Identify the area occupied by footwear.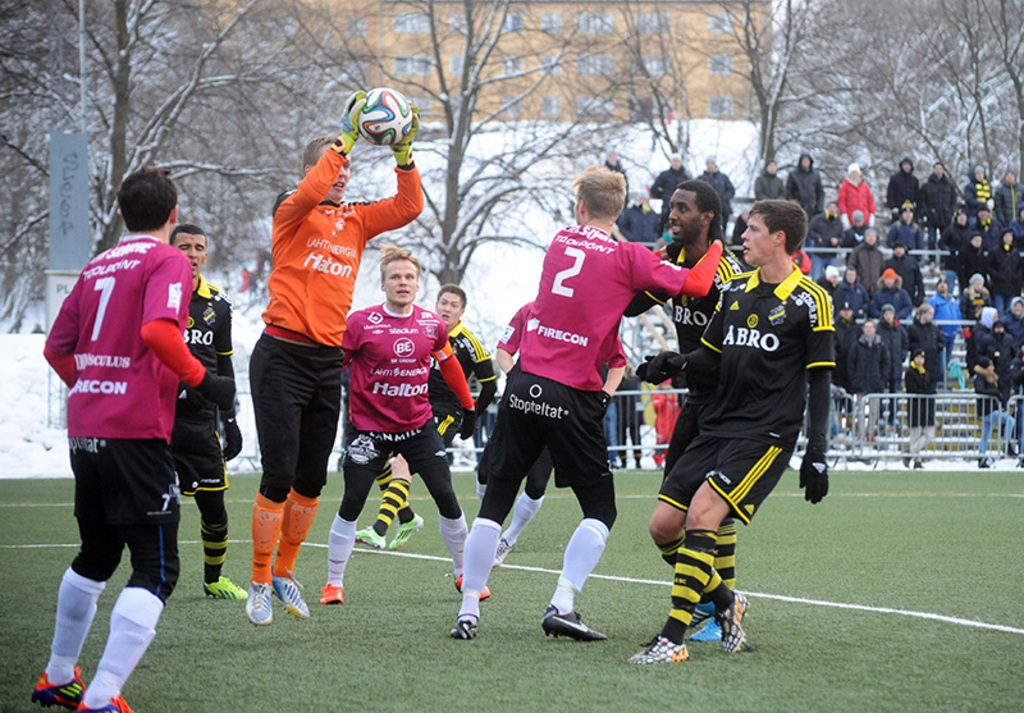
Area: 493 536 513 568.
